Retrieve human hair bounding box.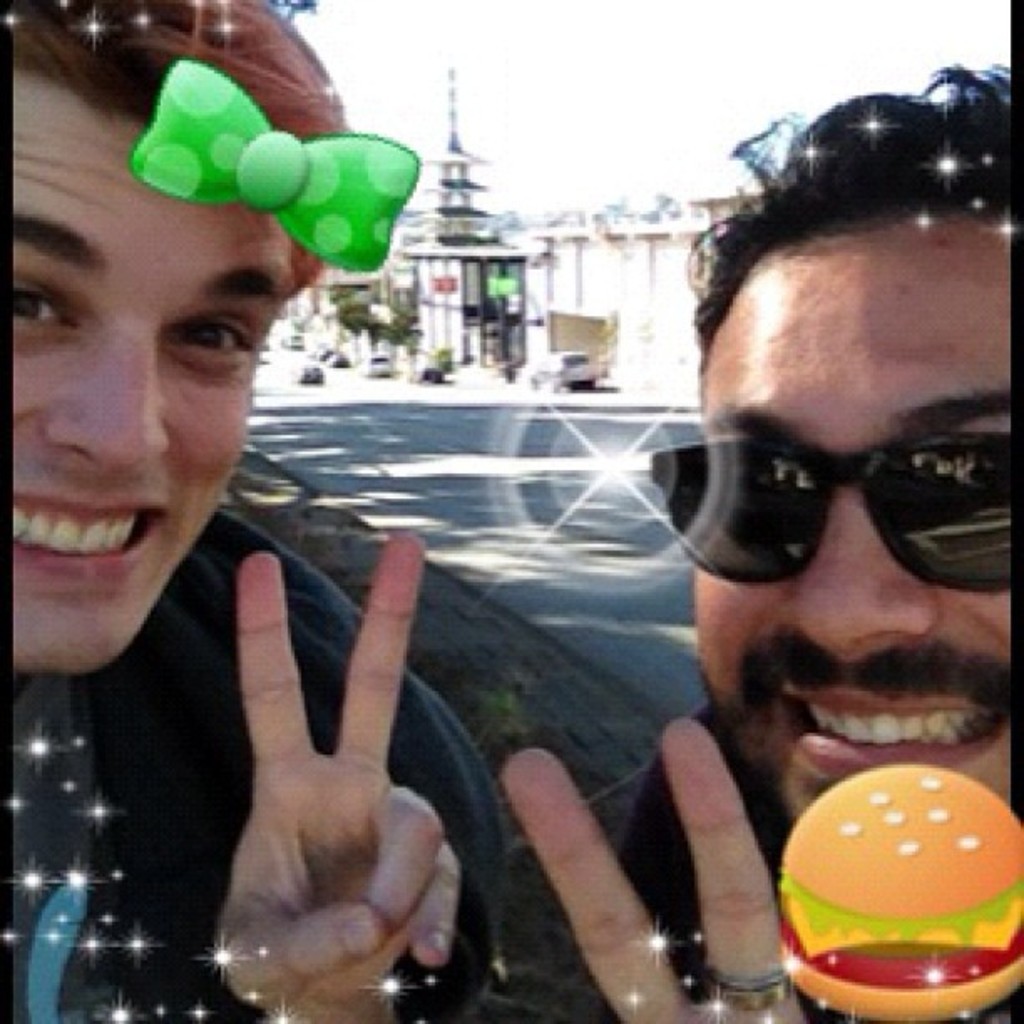
Bounding box: BBox(15, 0, 353, 294).
